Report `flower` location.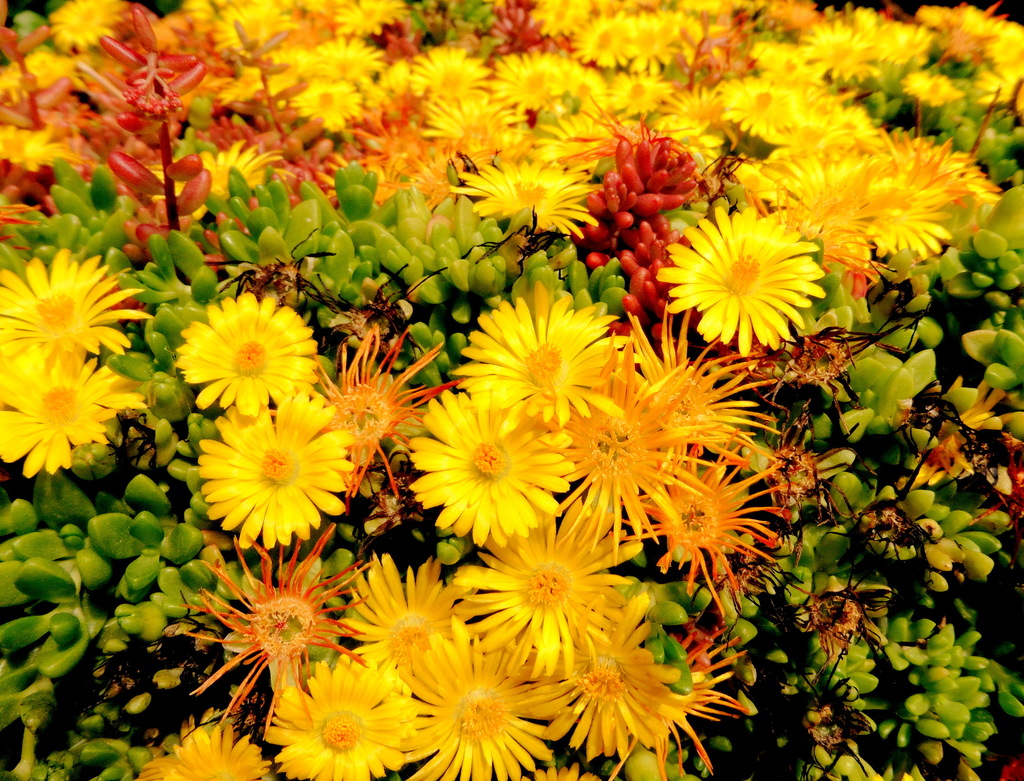
Report: x1=517 y1=593 x2=682 y2=760.
